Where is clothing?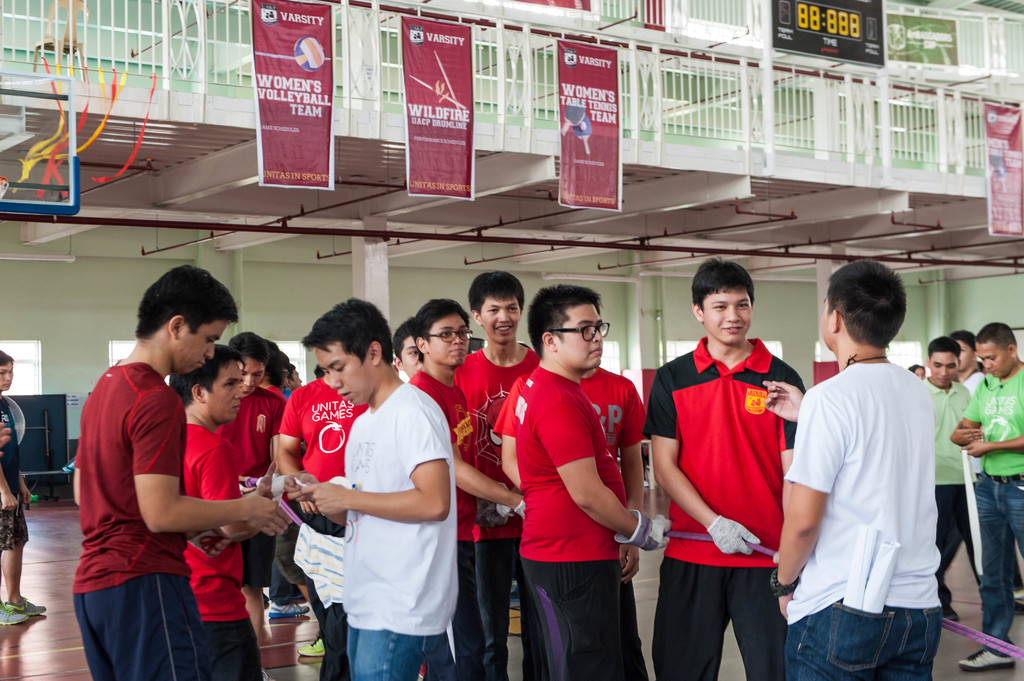
218/377/295/589.
